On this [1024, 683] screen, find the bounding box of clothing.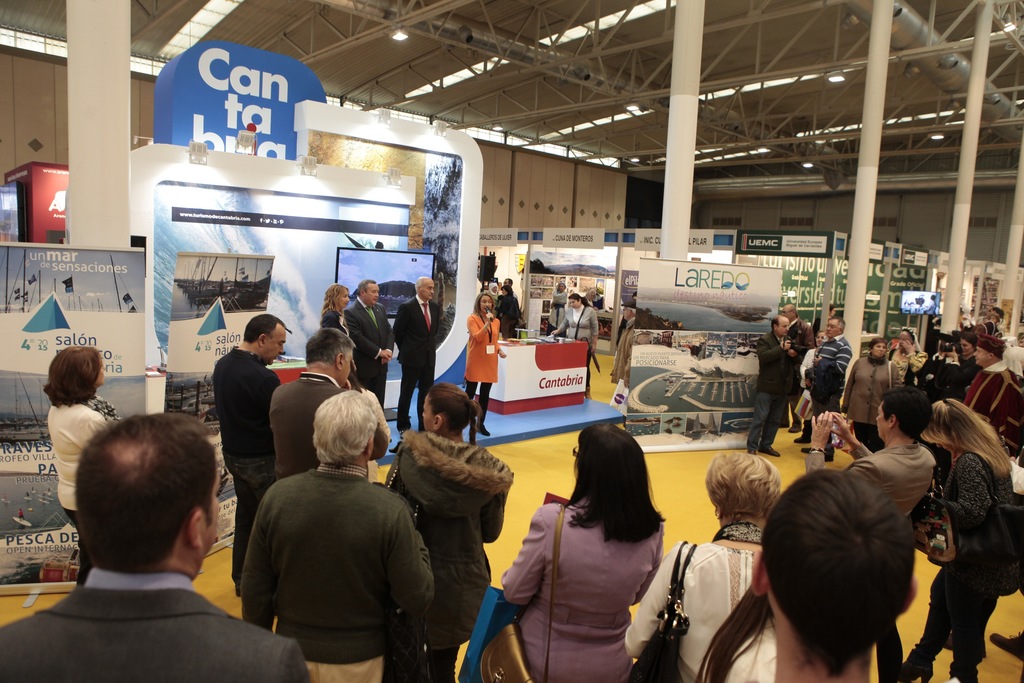
Bounding box: BBox(211, 343, 282, 580).
